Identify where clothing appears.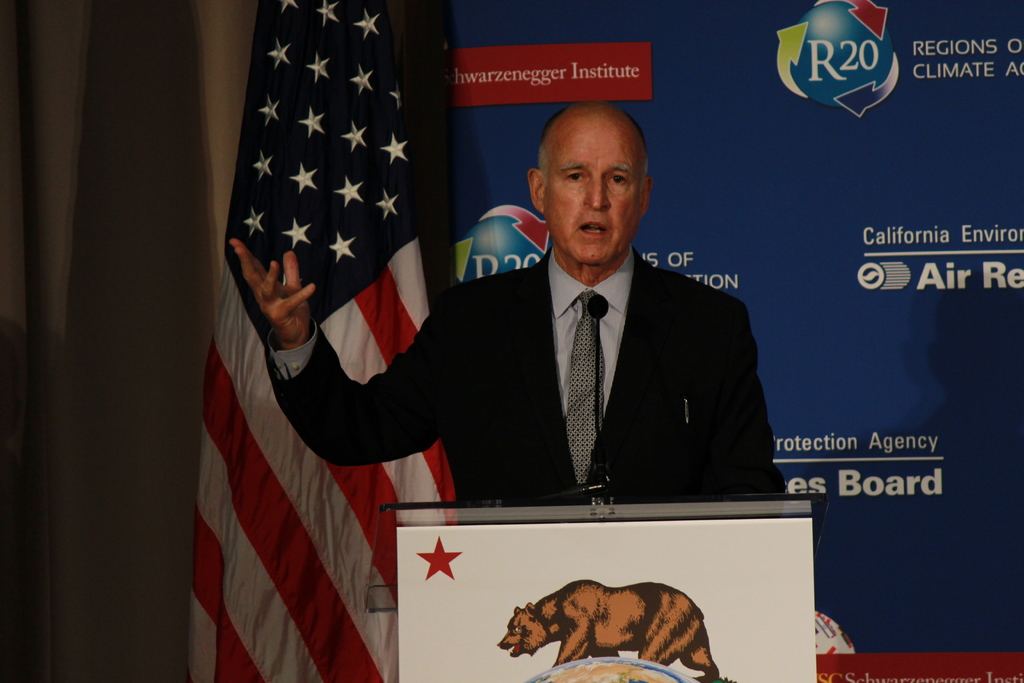
Appears at select_region(366, 199, 781, 543).
